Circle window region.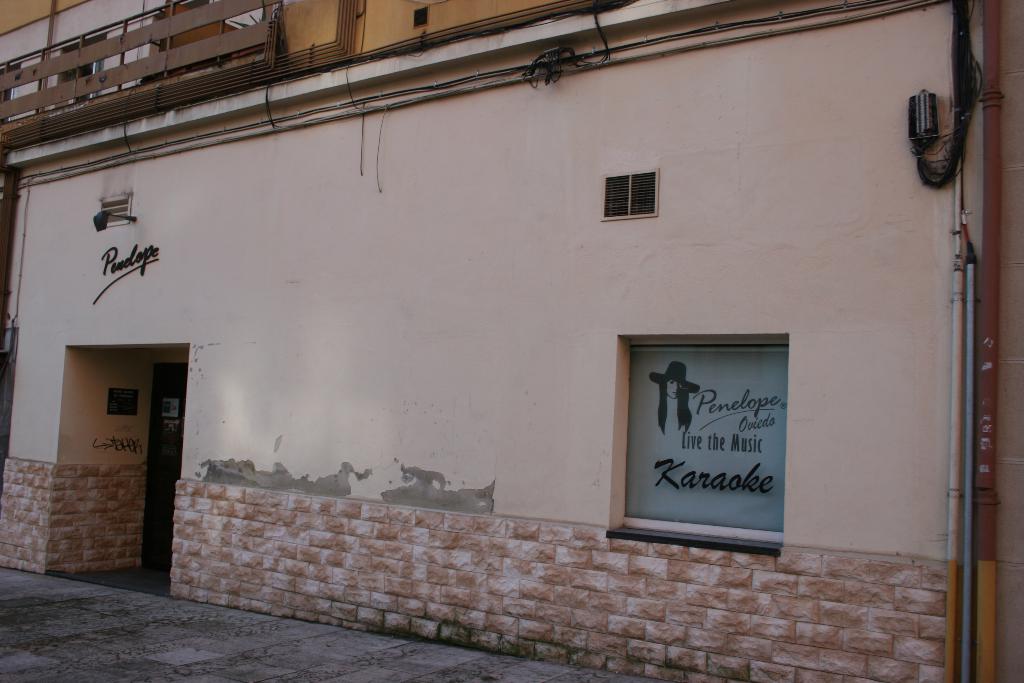
Region: x1=44 y1=27 x2=110 y2=110.
